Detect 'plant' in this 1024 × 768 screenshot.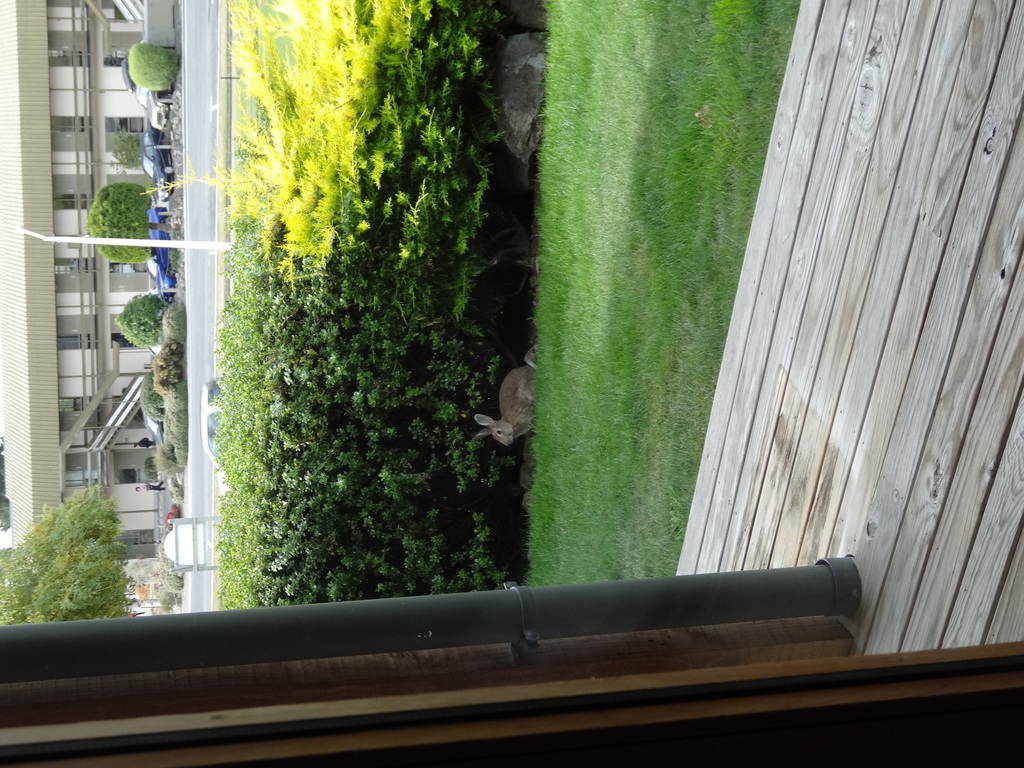
Detection: [x1=148, y1=343, x2=183, y2=385].
